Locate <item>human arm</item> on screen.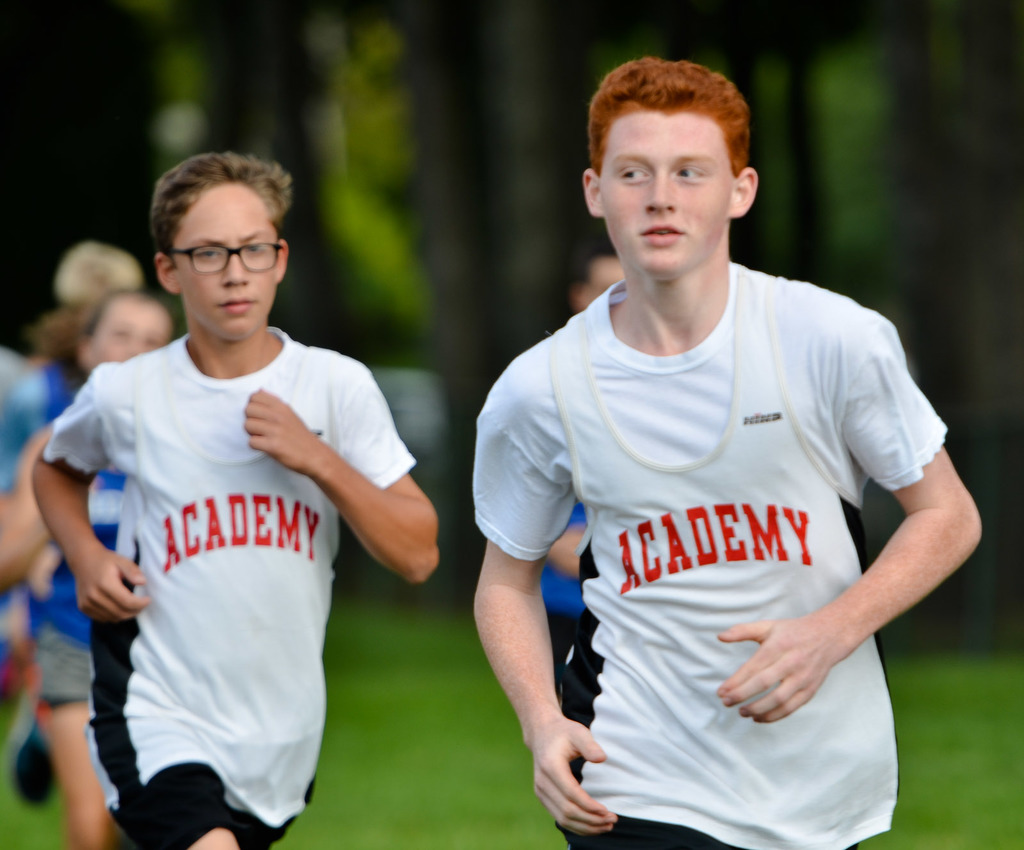
On screen at {"x1": 31, "y1": 383, "x2": 154, "y2": 635}.
